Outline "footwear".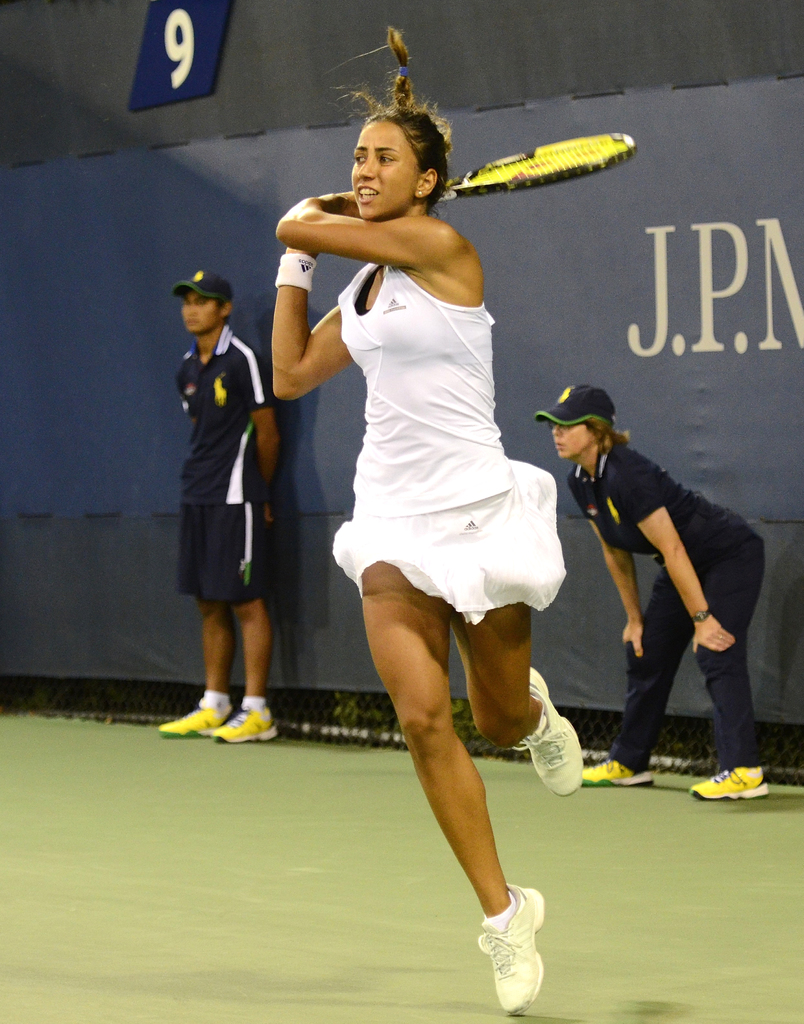
Outline: <region>160, 703, 231, 737</region>.
